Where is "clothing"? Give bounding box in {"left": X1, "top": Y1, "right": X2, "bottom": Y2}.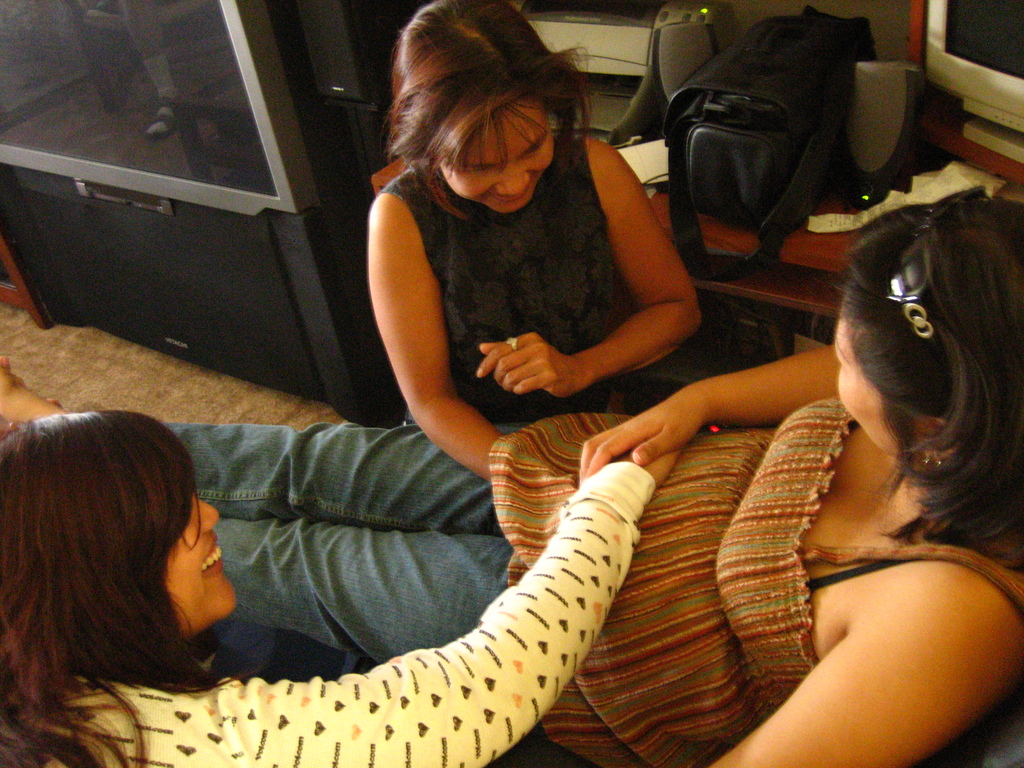
{"left": 39, "top": 460, "right": 654, "bottom": 767}.
